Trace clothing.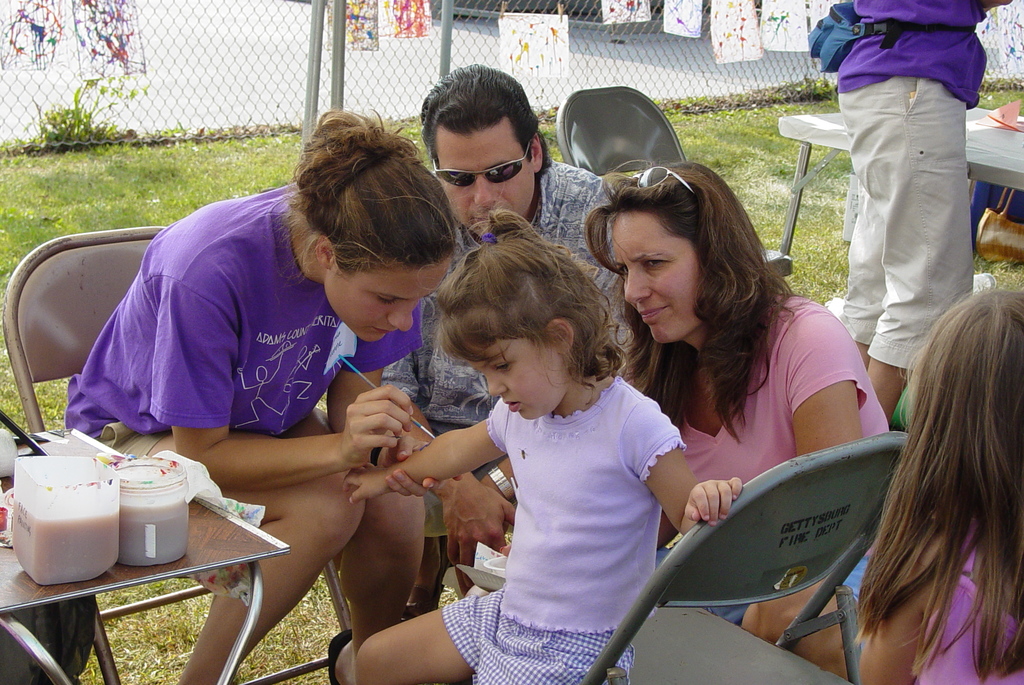
Traced to (x1=62, y1=171, x2=433, y2=469).
